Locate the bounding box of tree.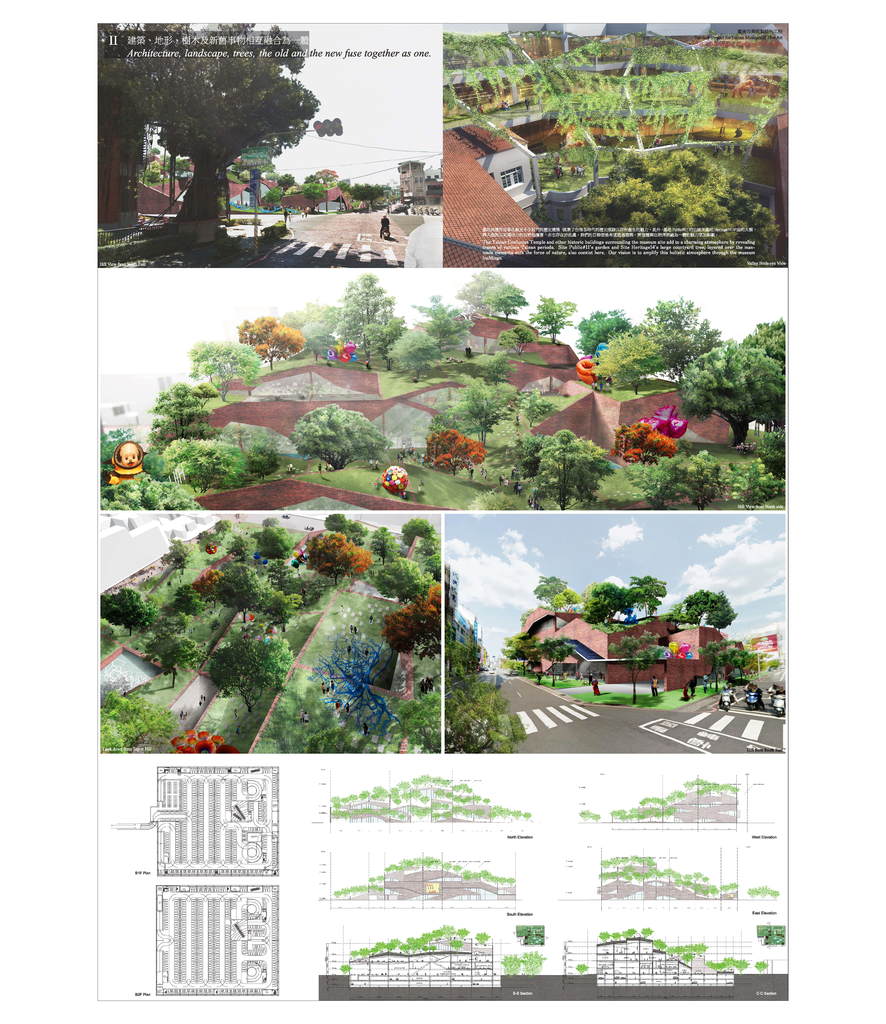
Bounding box: bbox=(101, 23, 327, 244).
